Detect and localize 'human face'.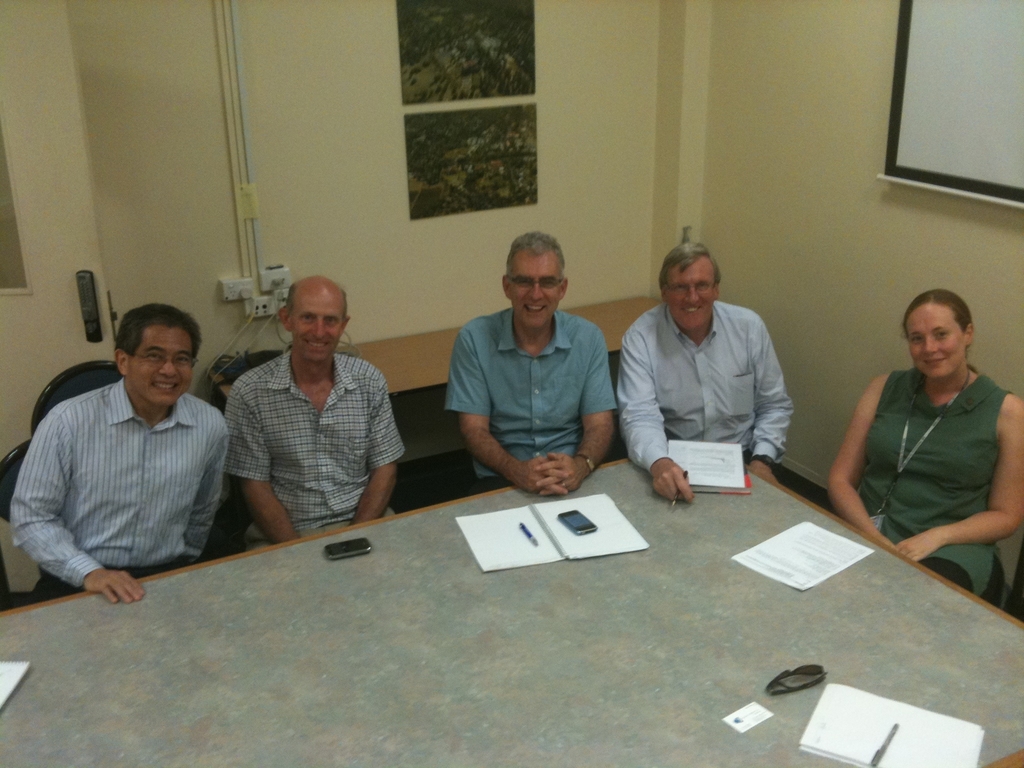
Localized at (909,303,966,379).
